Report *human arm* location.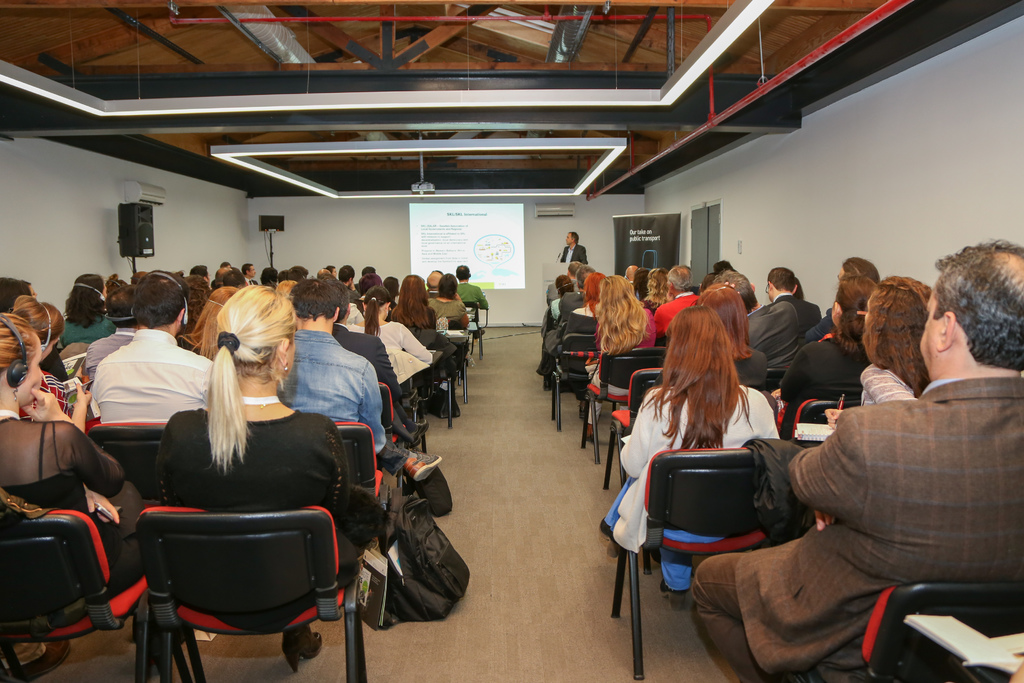
Report: <box>653,299,666,338</box>.
